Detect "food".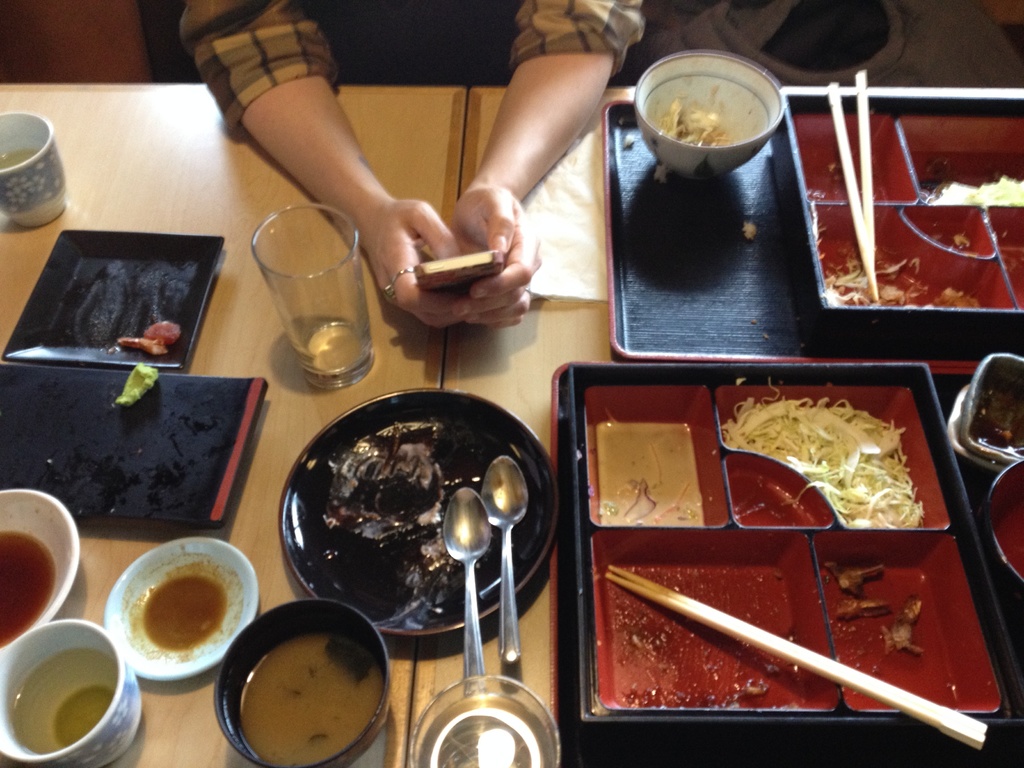
Detected at x1=929 y1=168 x2=1023 y2=202.
